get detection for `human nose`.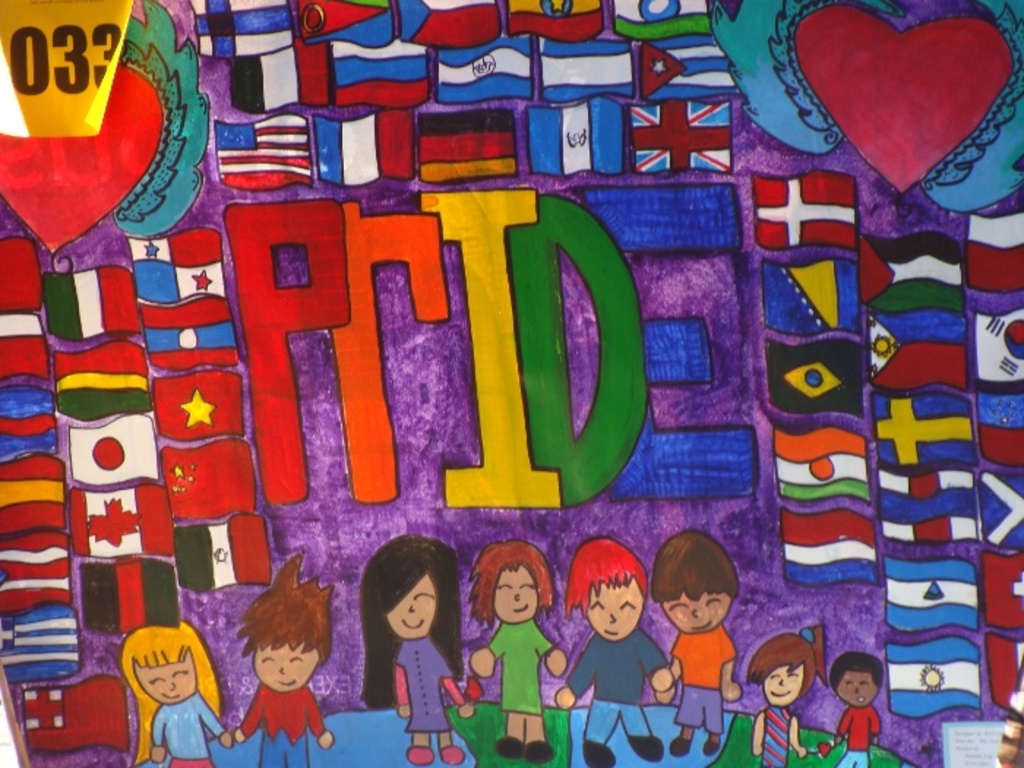
Detection: <region>690, 606, 699, 620</region>.
